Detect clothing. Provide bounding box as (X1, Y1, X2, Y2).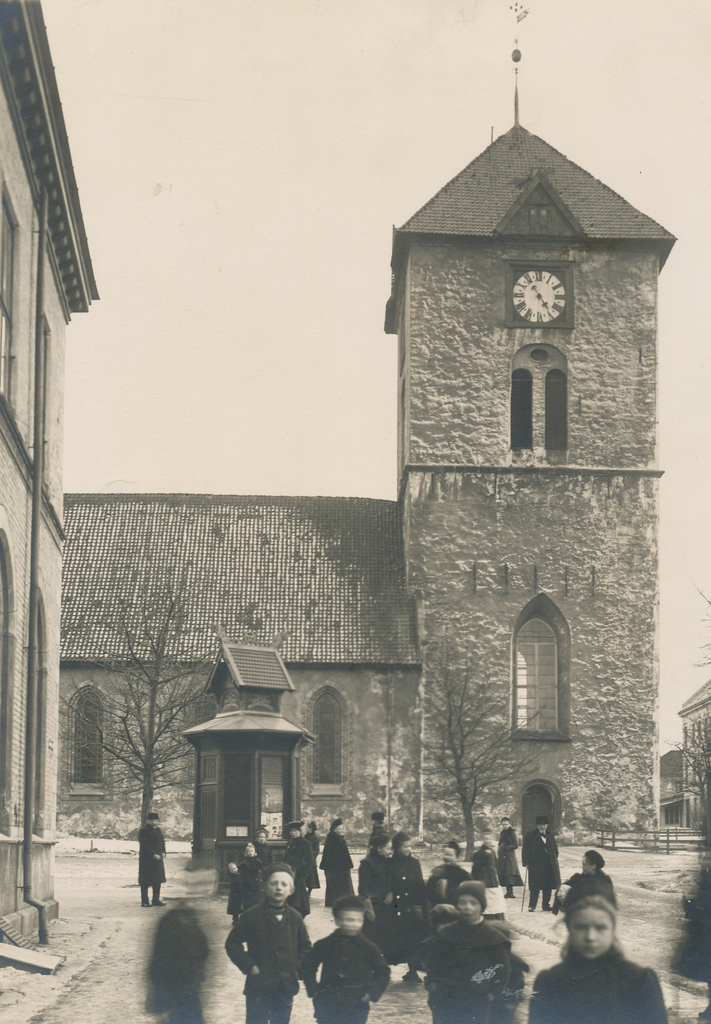
(497, 824, 523, 889).
